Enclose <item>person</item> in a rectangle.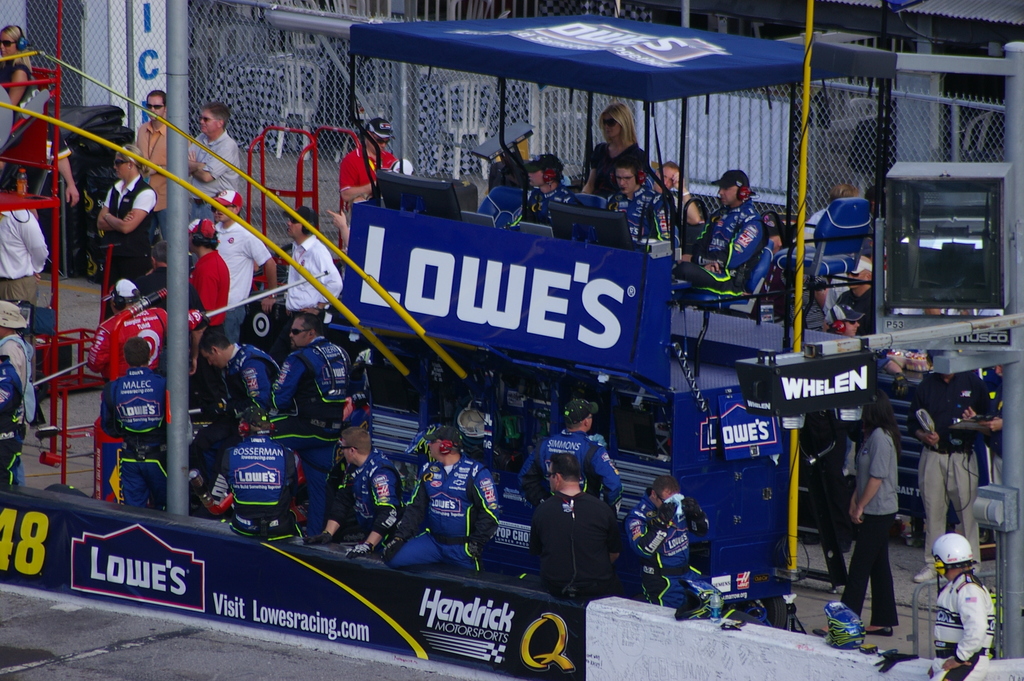
l=687, t=179, r=734, b=295.
